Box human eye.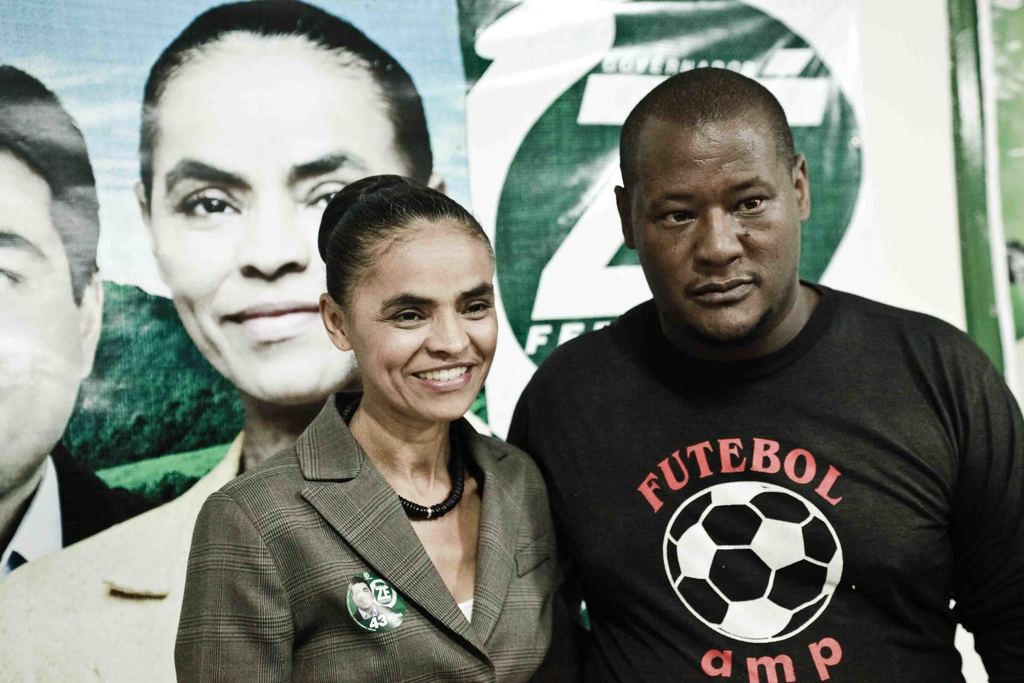
BBox(650, 204, 698, 234).
